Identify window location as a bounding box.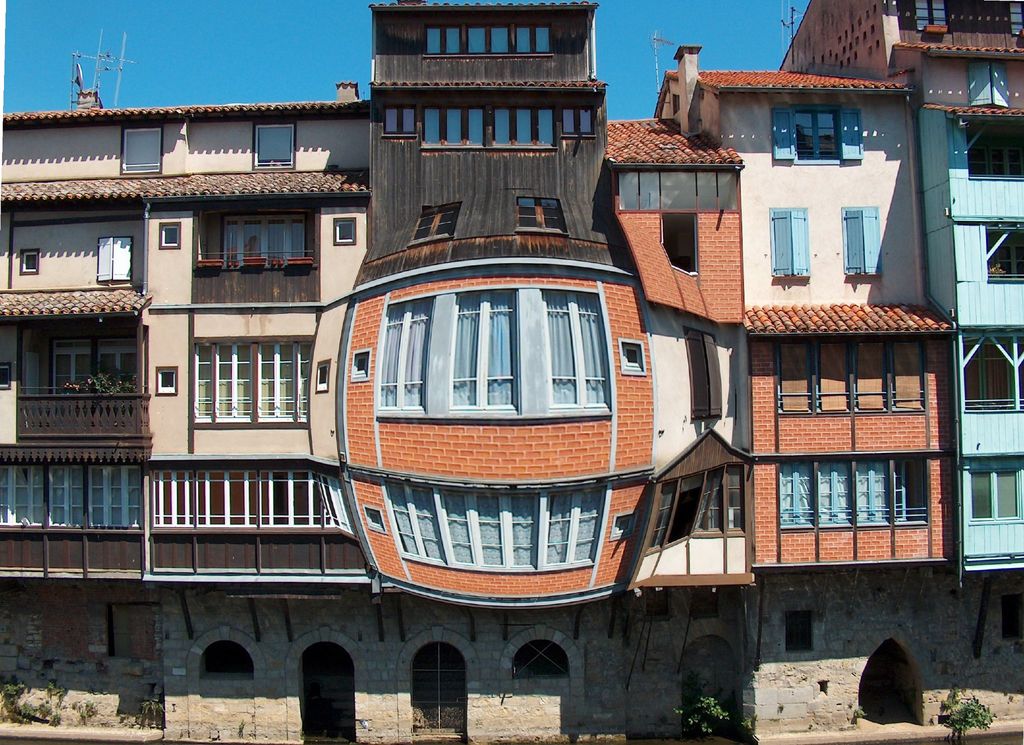
detection(775, 337, 931, 413).
